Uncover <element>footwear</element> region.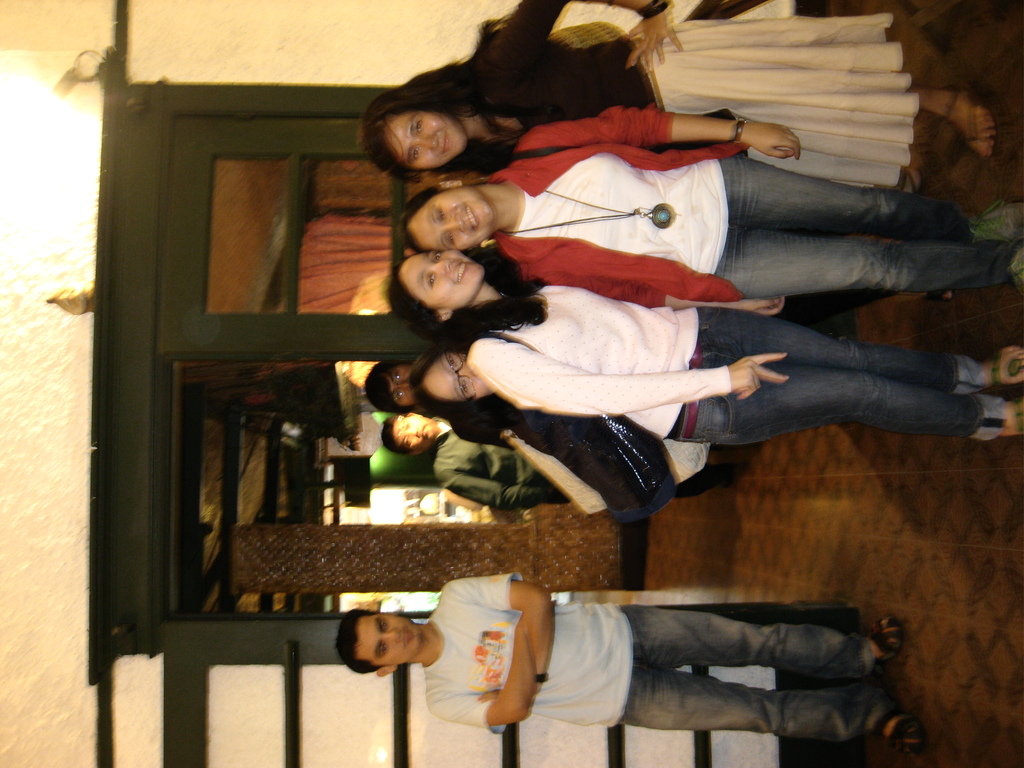
Uncovered: x1=970, y1=196, x2=1023, y2=244.
